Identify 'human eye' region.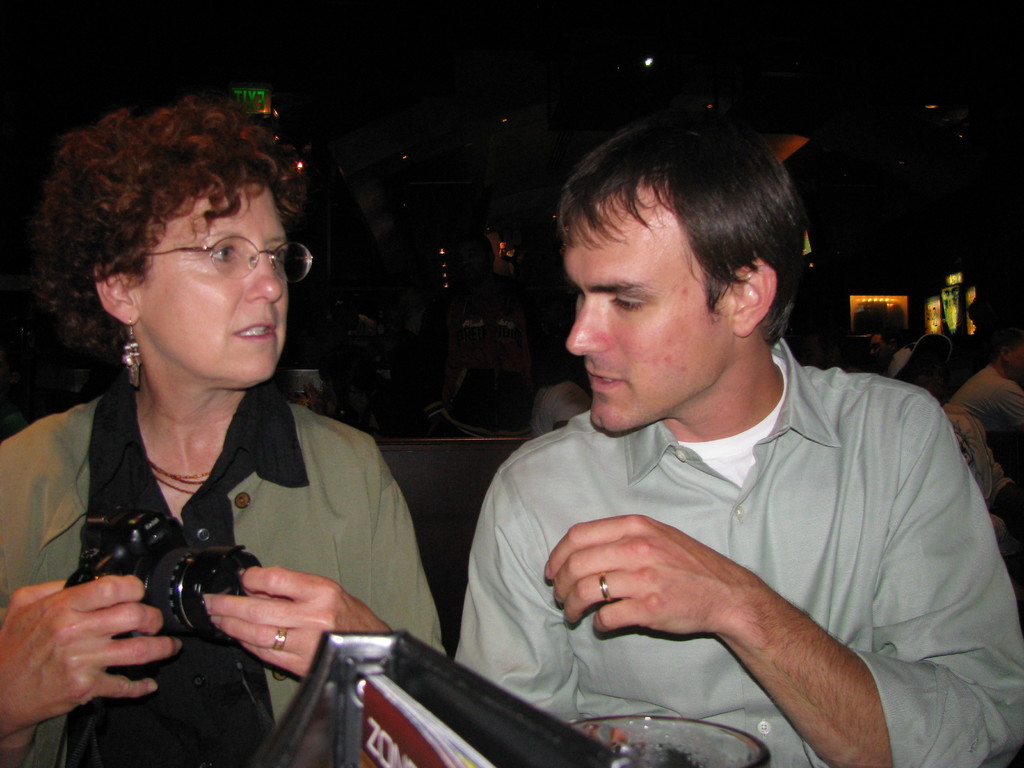
Region: region(611, 288, 648, 311).
